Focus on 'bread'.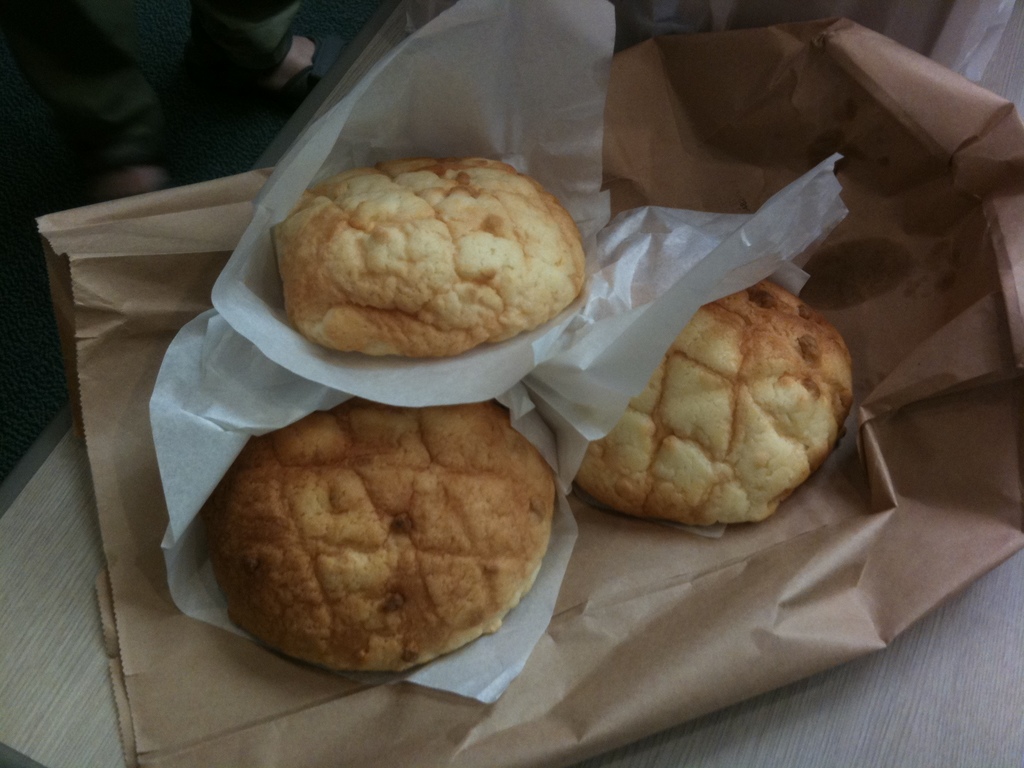
Focused at bbox=(554, 282, 854, 521).
